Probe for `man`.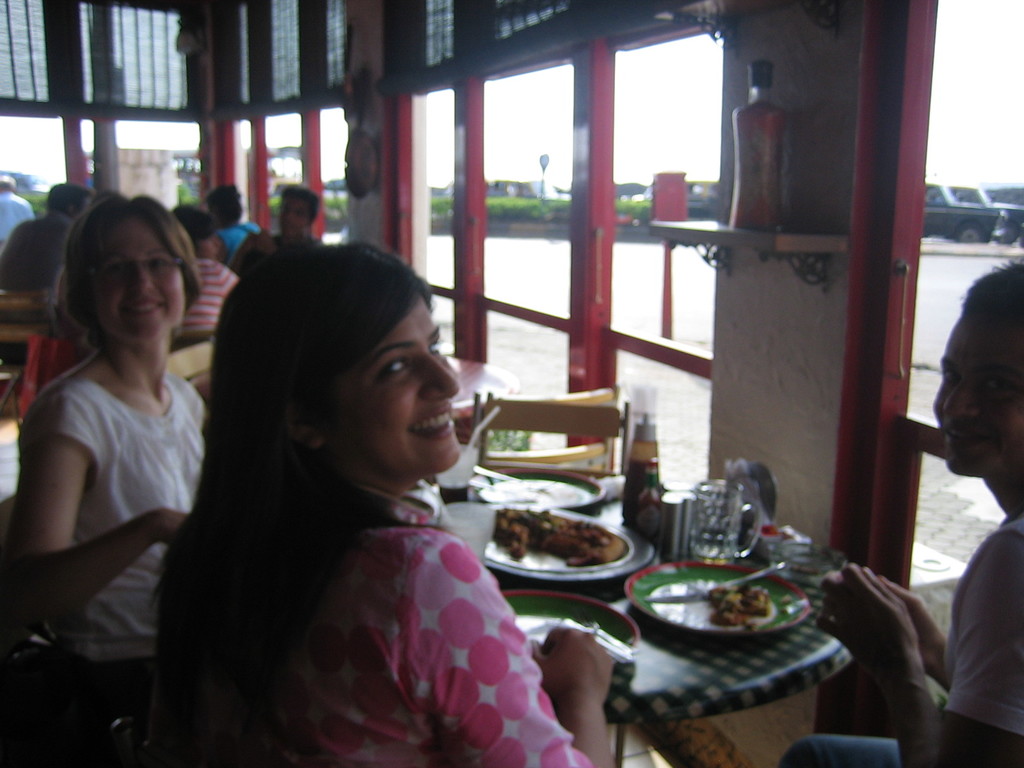
Probe result: [222, 166, 326, 291].
